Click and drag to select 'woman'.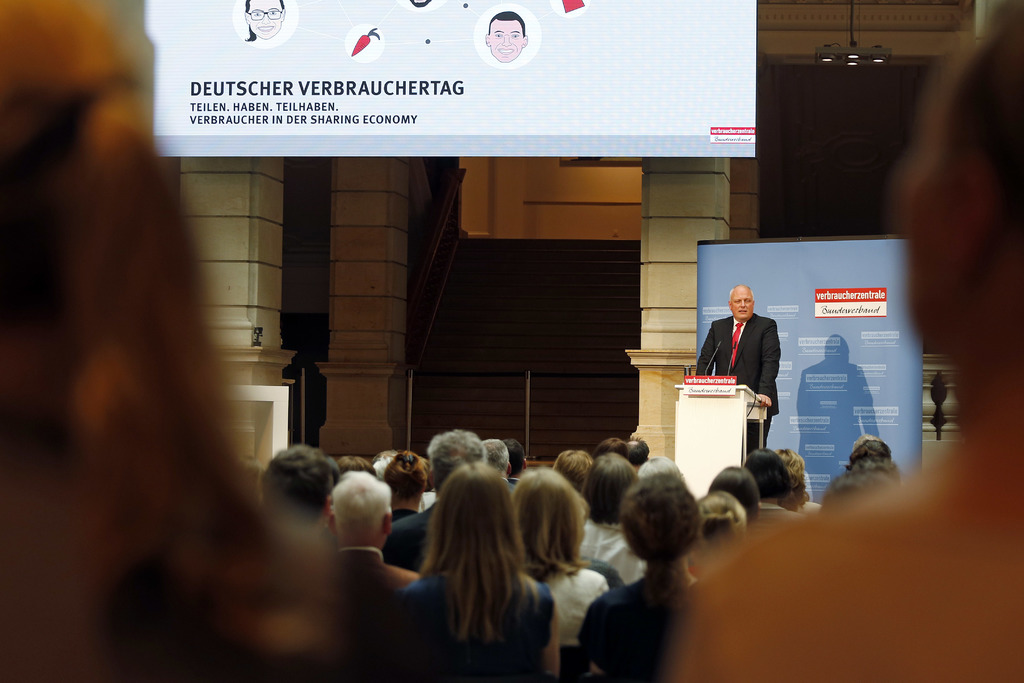
Selection: 577:470:705:682.
